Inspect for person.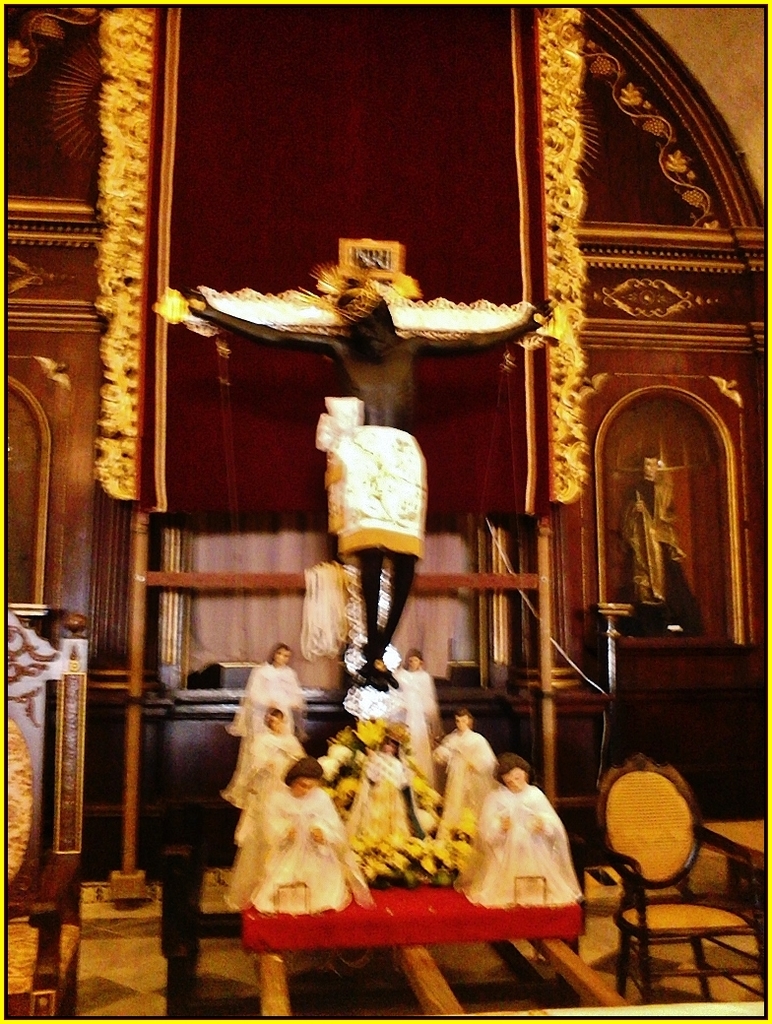
Inspection: bbox(458, 753, 582, 916).
